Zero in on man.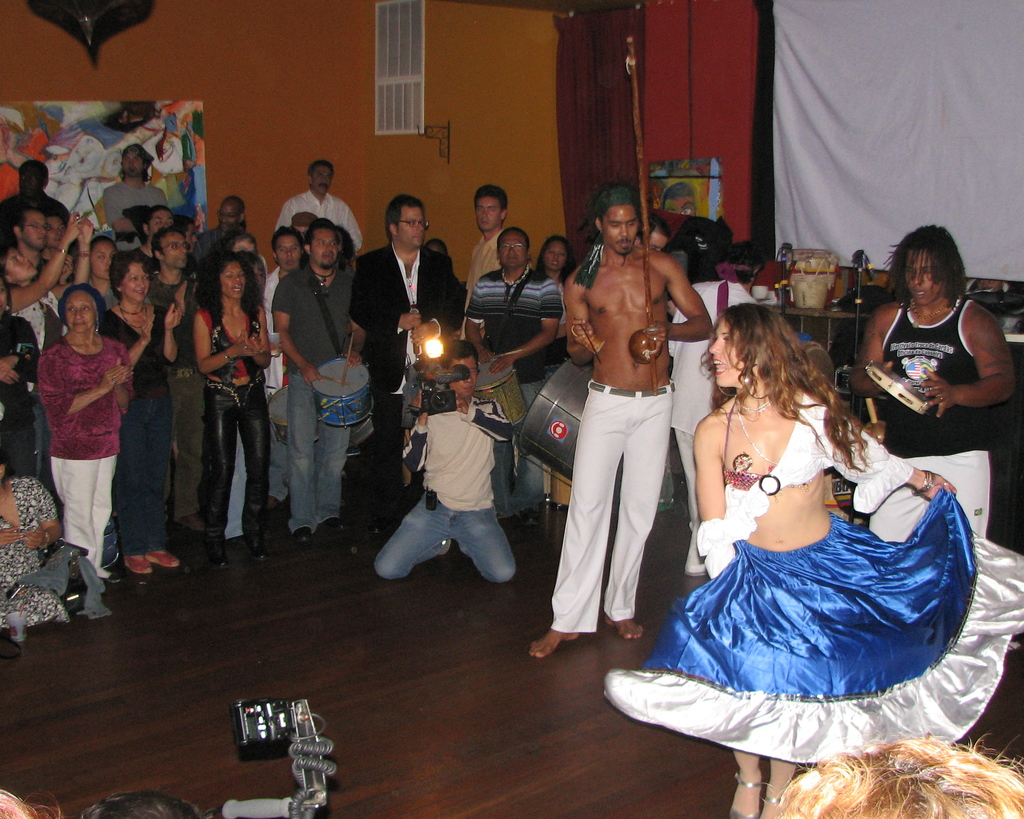
Zeroed in: detection(369, 333, 540, 585).
